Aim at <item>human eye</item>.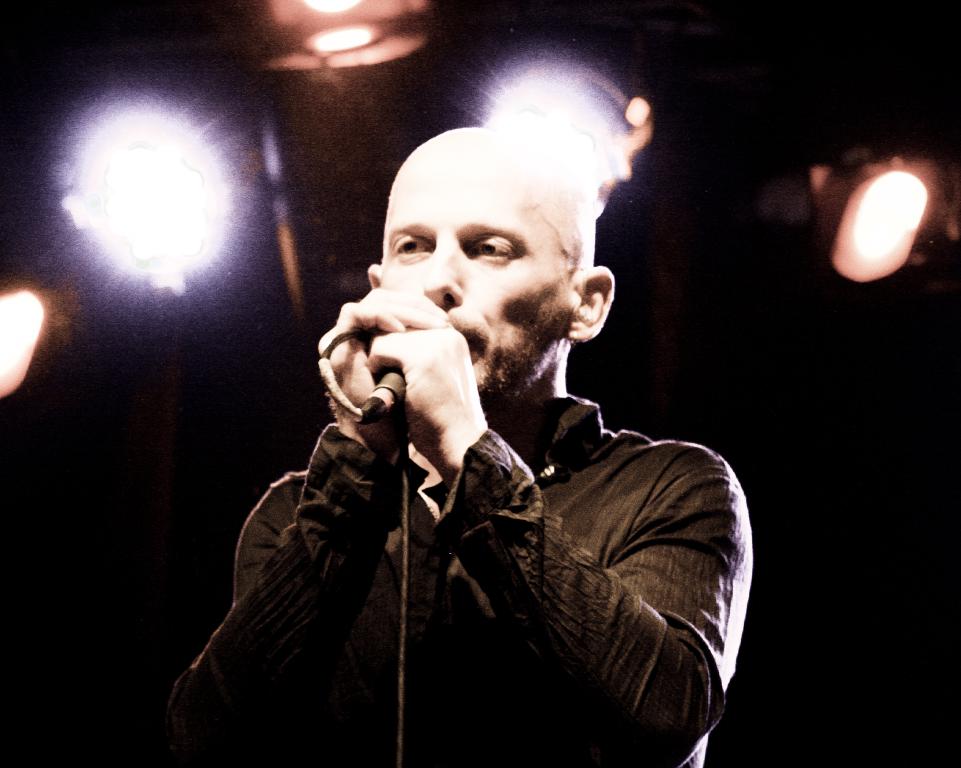
Aimed at [382, 232, 436, 261].
